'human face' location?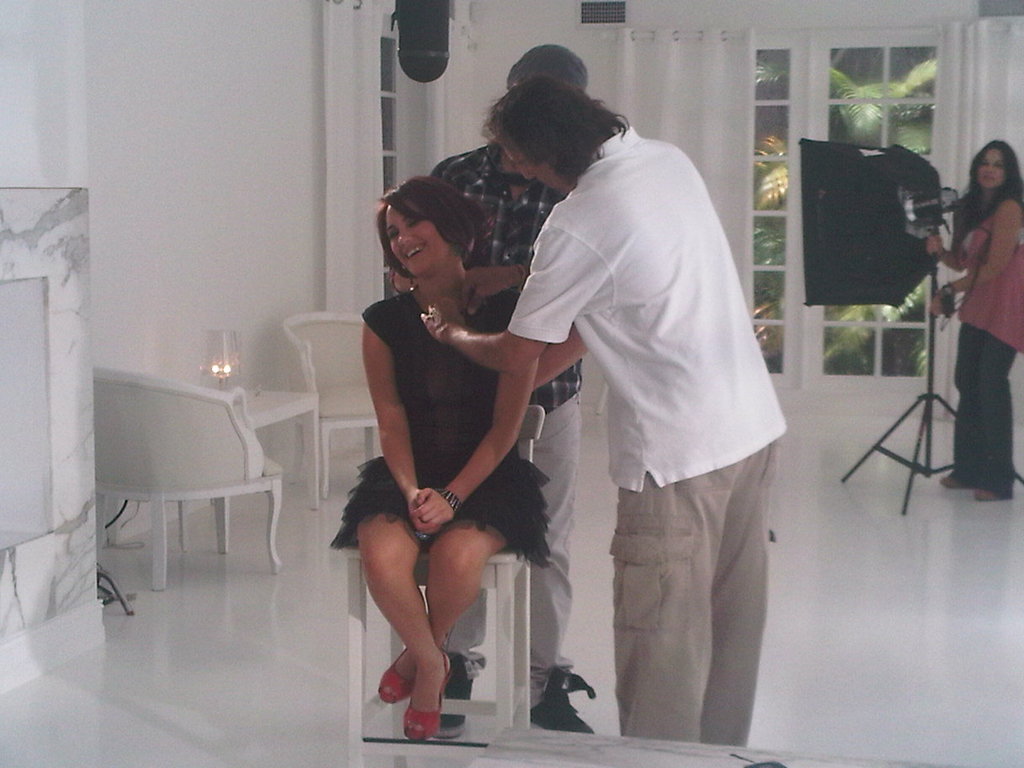
[x1=387, y1=208, x2=445, y2=273]
